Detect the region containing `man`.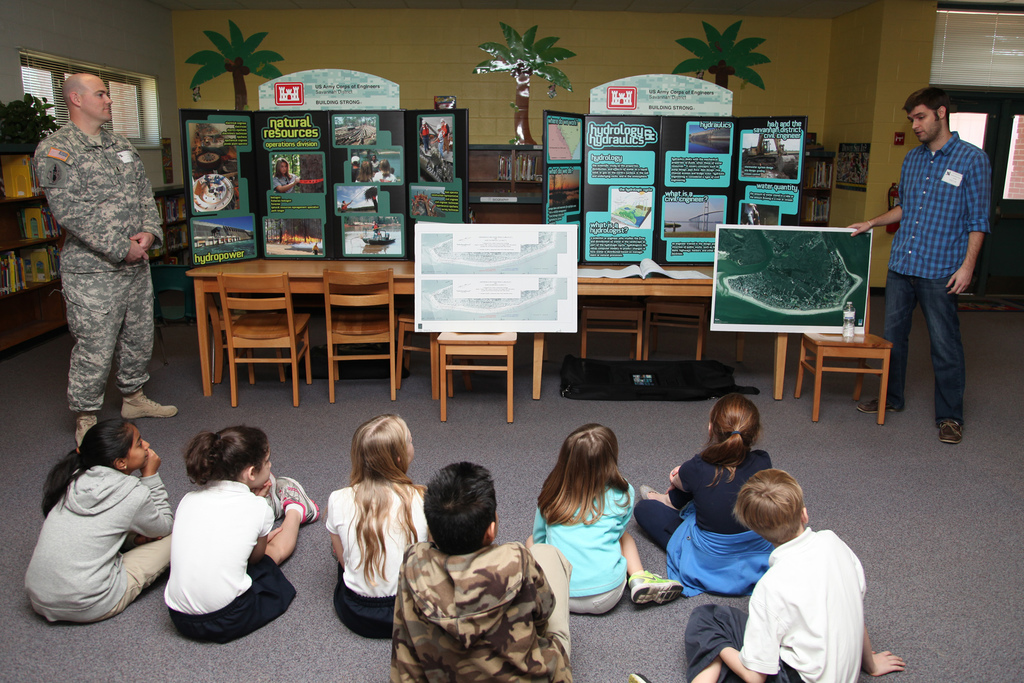
locate(30, 65, 177, 452).
